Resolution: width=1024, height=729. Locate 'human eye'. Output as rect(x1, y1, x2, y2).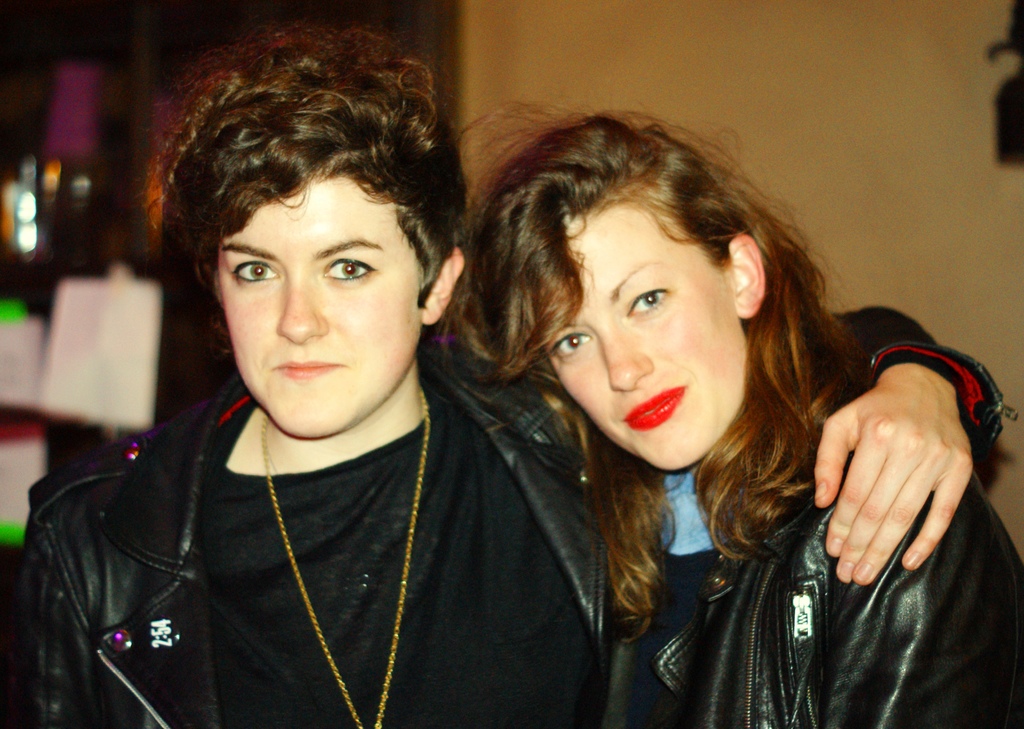
rect(552, 330, 593, 359).
